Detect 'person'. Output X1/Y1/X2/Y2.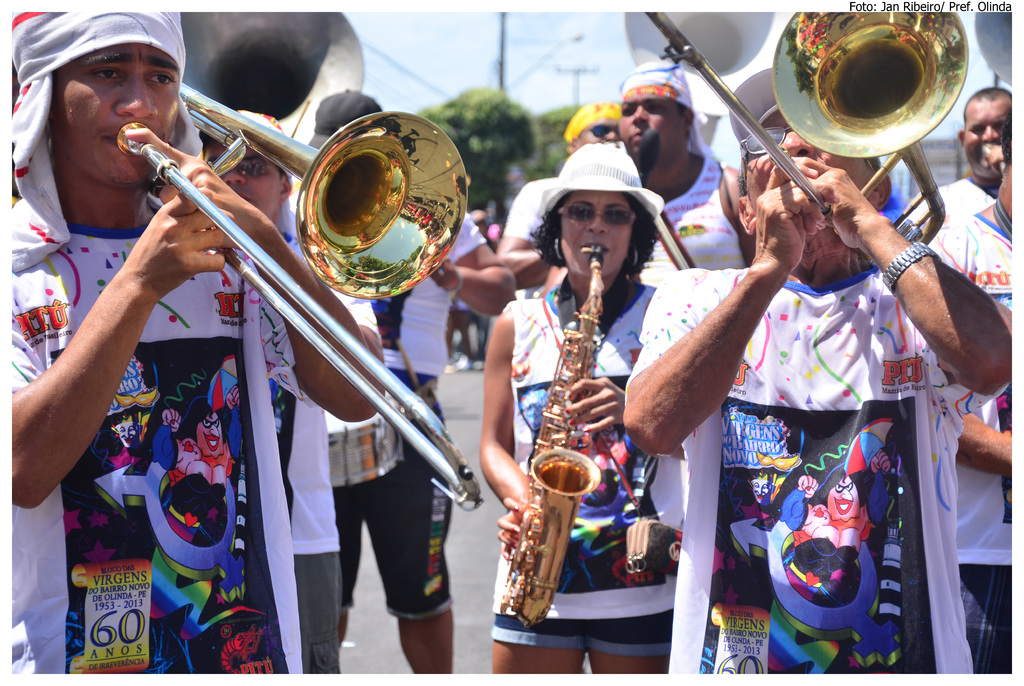
903/86/1016/235.
